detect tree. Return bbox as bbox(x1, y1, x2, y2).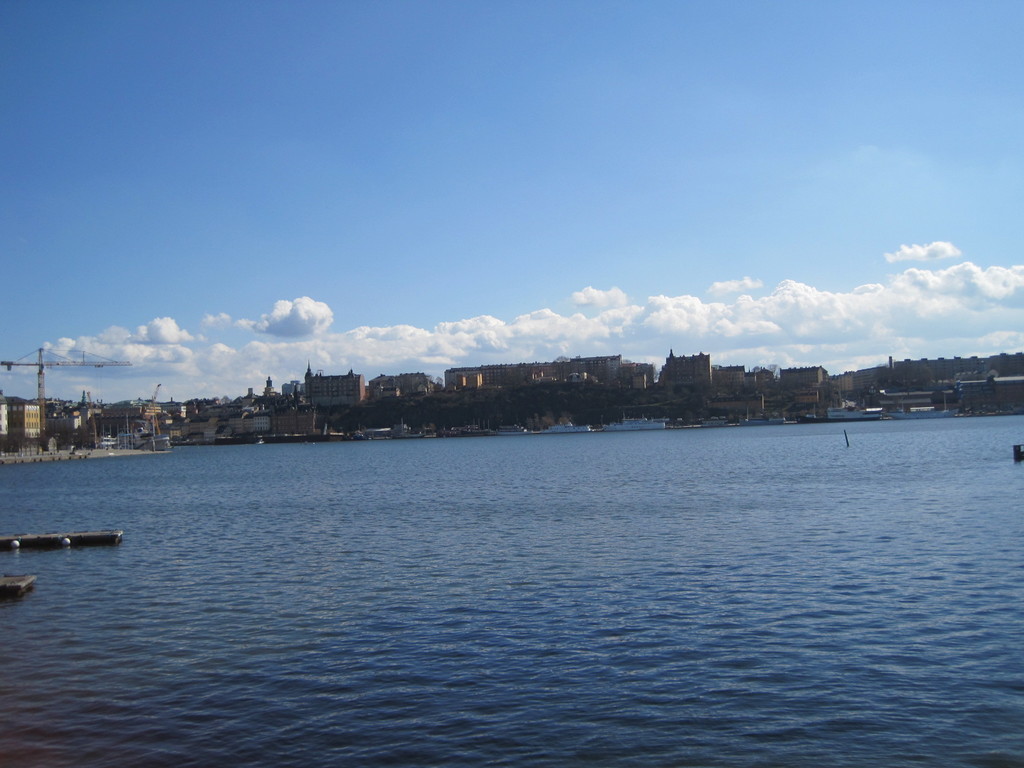
bbox(468, 386, 508, 438).
